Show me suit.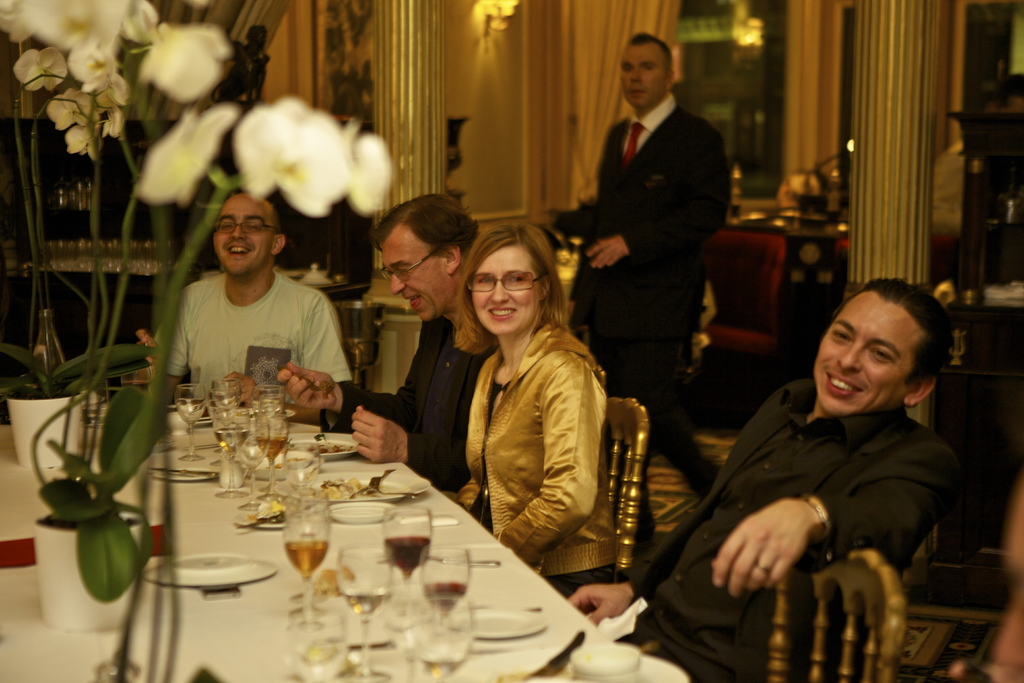
suit is here: 321 320 500 491.
